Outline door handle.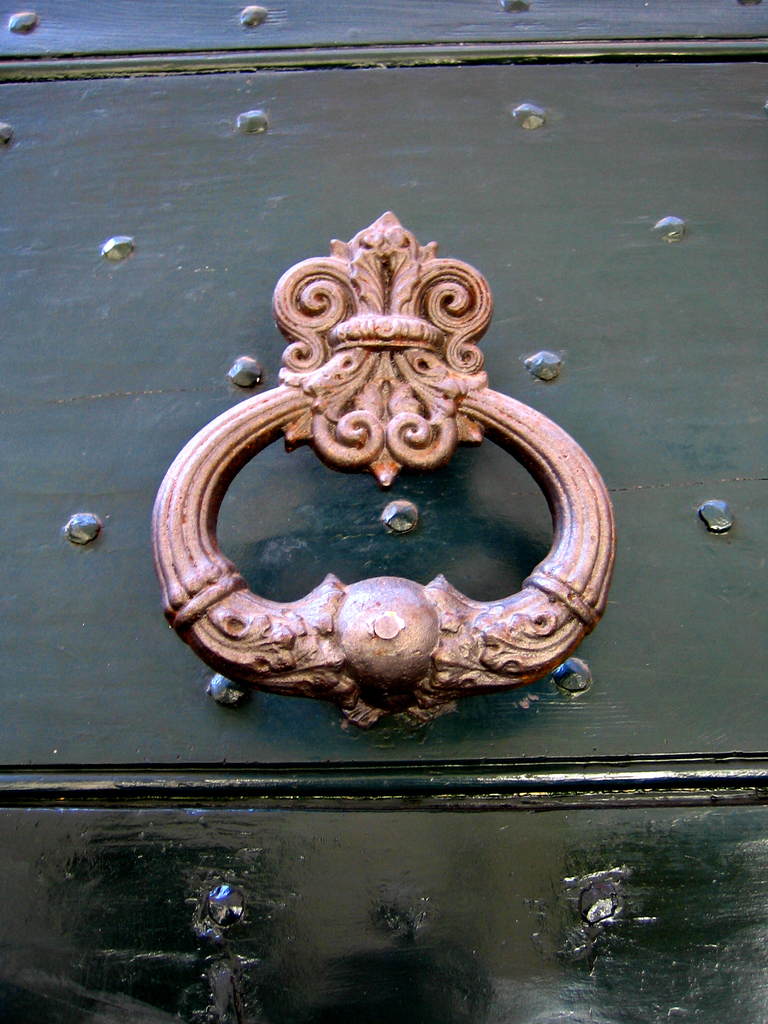
Outline: box=[147, 204, 630, 744].
